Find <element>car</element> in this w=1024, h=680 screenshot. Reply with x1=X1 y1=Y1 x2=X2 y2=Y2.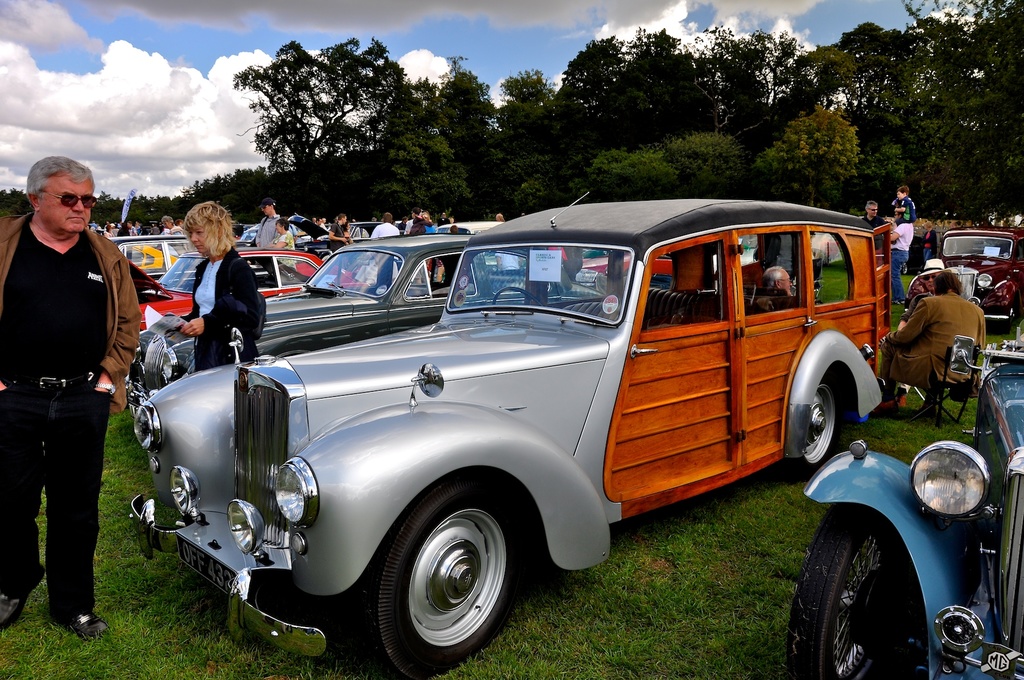
x1=134 y1=248 x2=330 y2=335.
